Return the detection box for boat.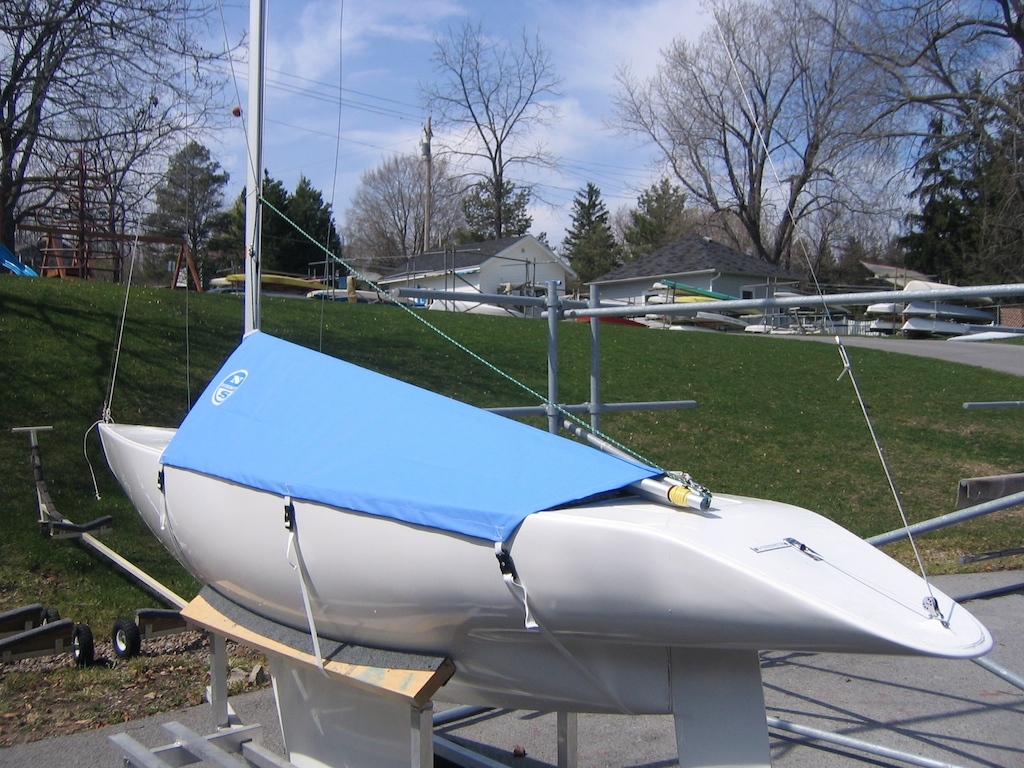
[143, 317, 939, 719].
